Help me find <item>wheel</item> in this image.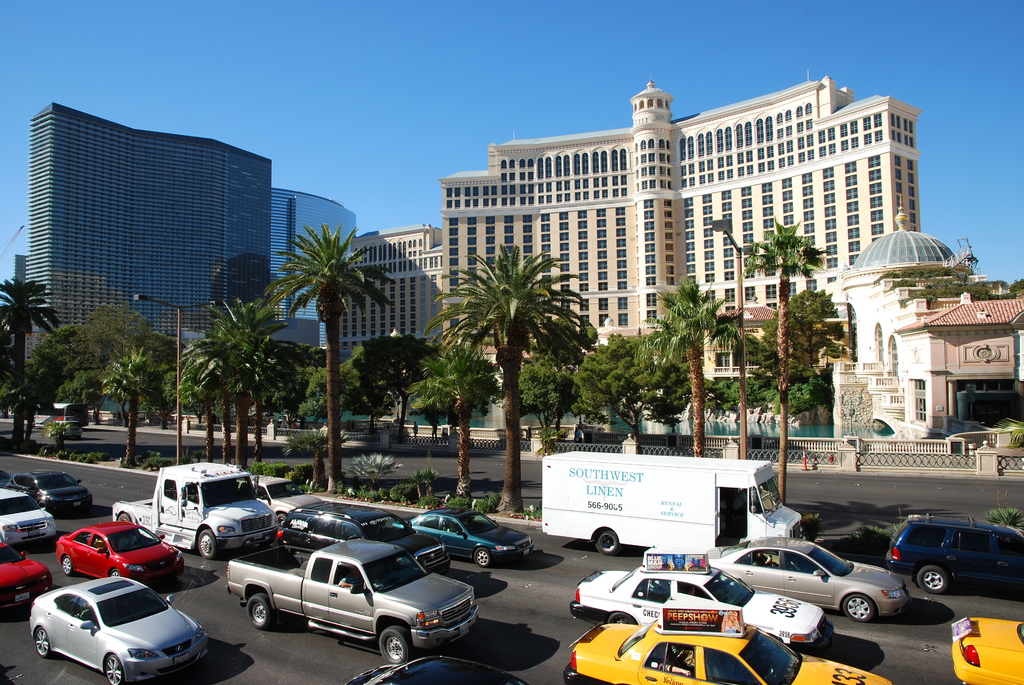
Found it: 596,531,623,556.
